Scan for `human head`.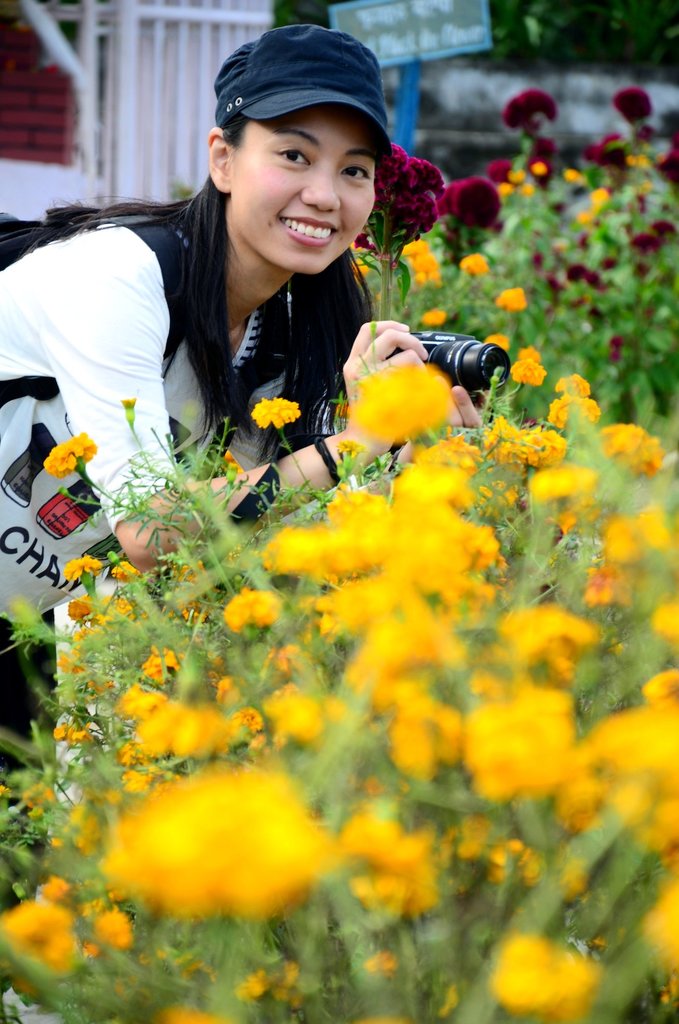
Scan result: {"x1": 202, "y1": 25, "x2": 404, "y2": 264}.
